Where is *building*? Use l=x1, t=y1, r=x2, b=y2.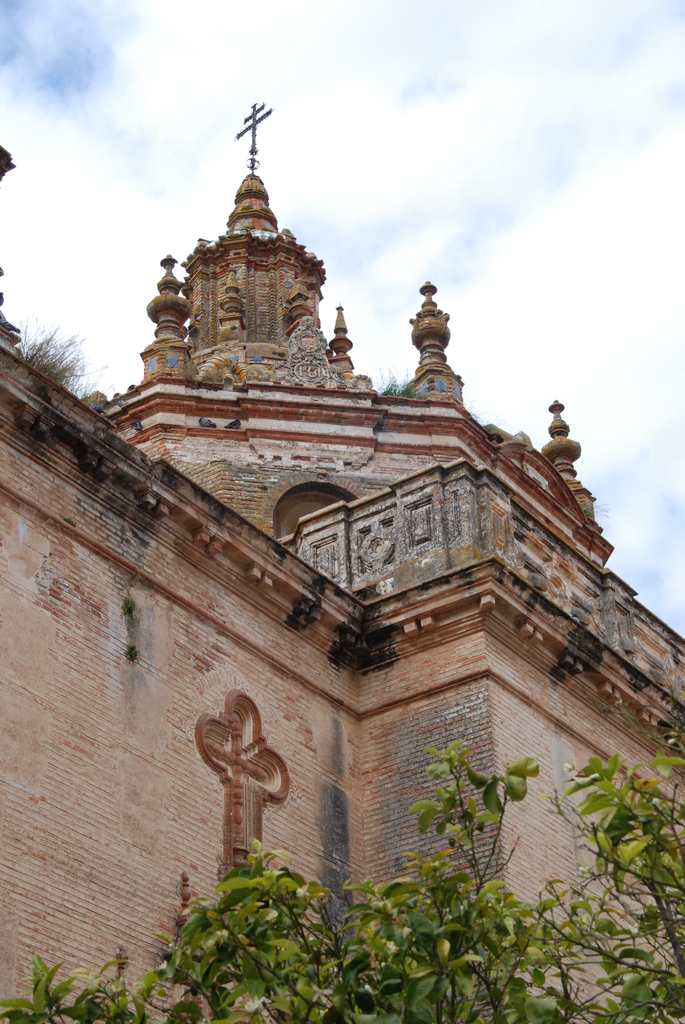
l=0, t=100, r=684, b=1023.
